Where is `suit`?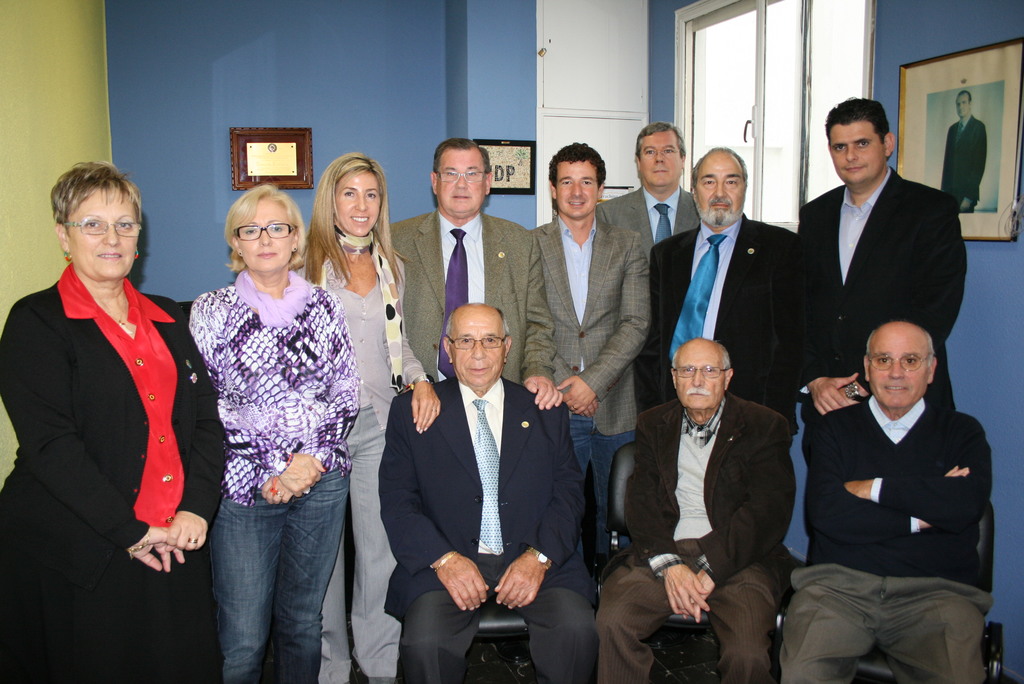
[795, 165, 965, 476].
